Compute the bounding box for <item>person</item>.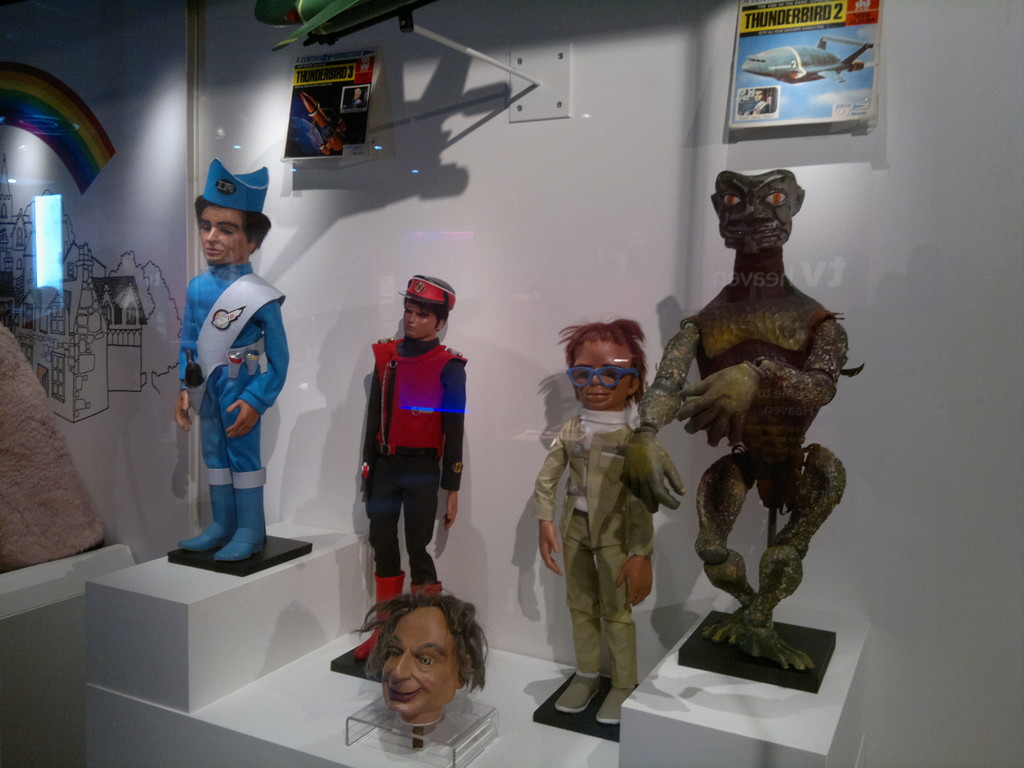
<box>348,269,472,662</box>.
